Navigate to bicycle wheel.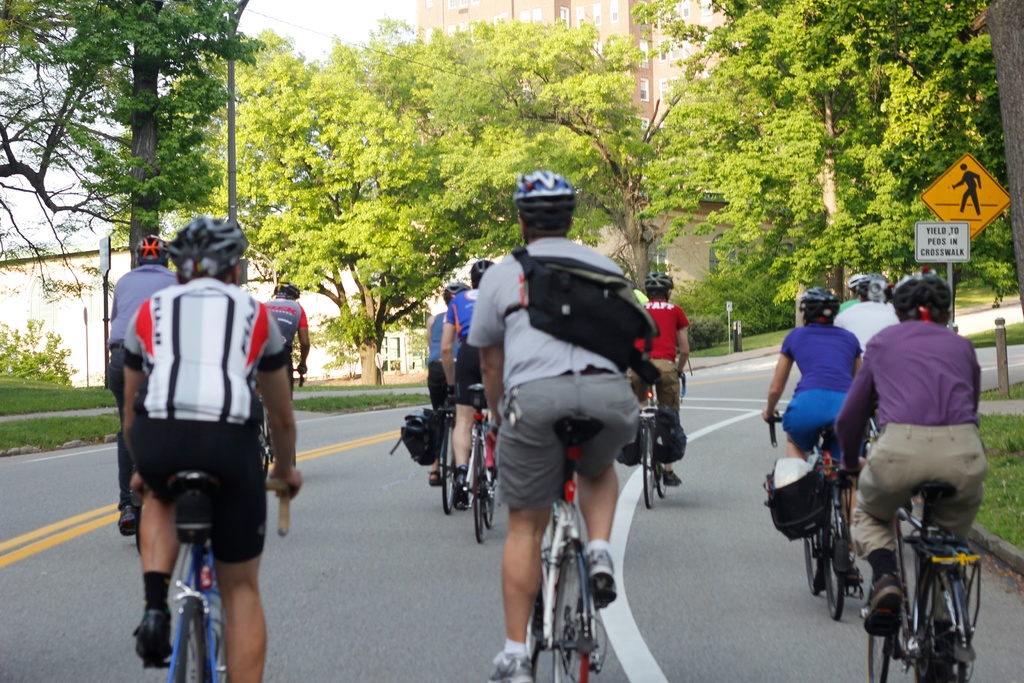
Navigation target: BBox(859, 541, 899, 682).
